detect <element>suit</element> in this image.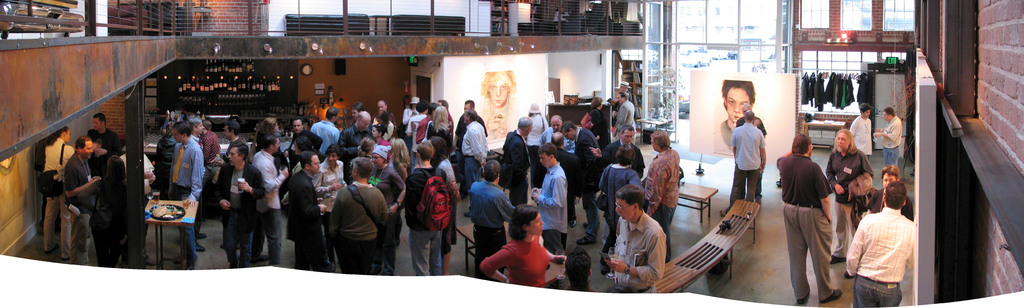
Detection: (left=576, top=131, right=606, bottom=245).
